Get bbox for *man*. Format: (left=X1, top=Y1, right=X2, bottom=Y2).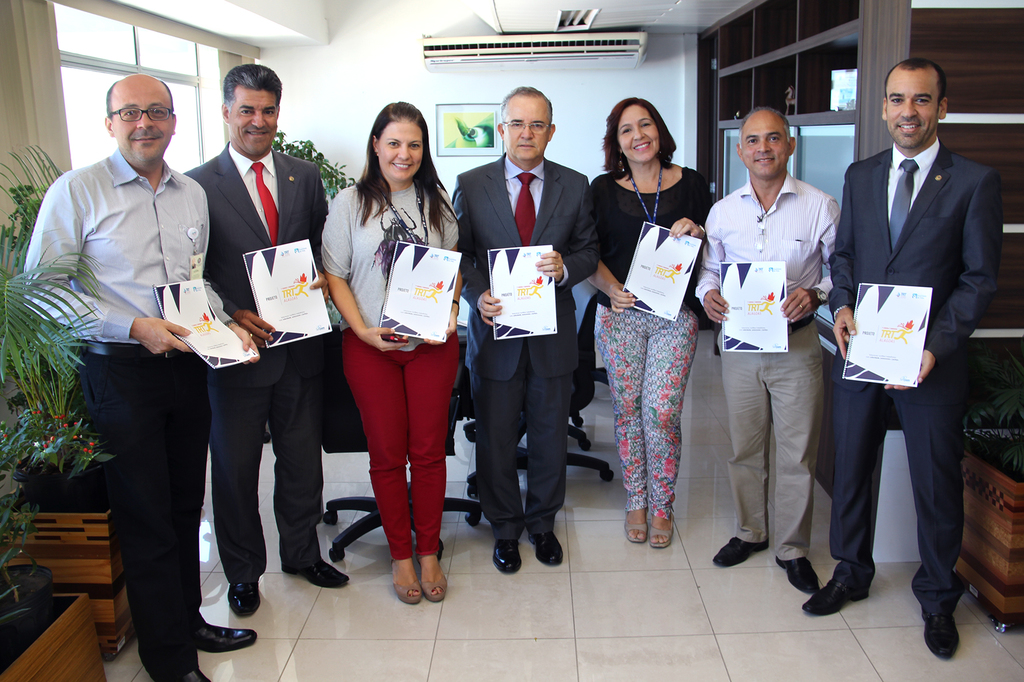
(left=694, top=107, right=843, bottom=597).
